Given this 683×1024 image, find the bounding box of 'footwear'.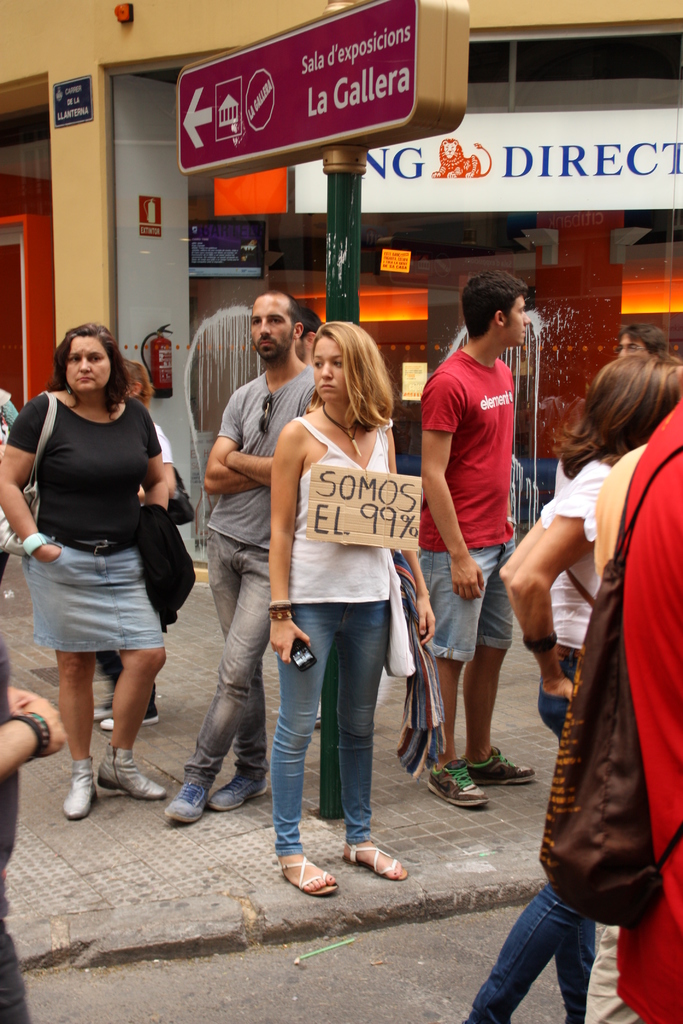
detection(470, 743, 539, 790).
